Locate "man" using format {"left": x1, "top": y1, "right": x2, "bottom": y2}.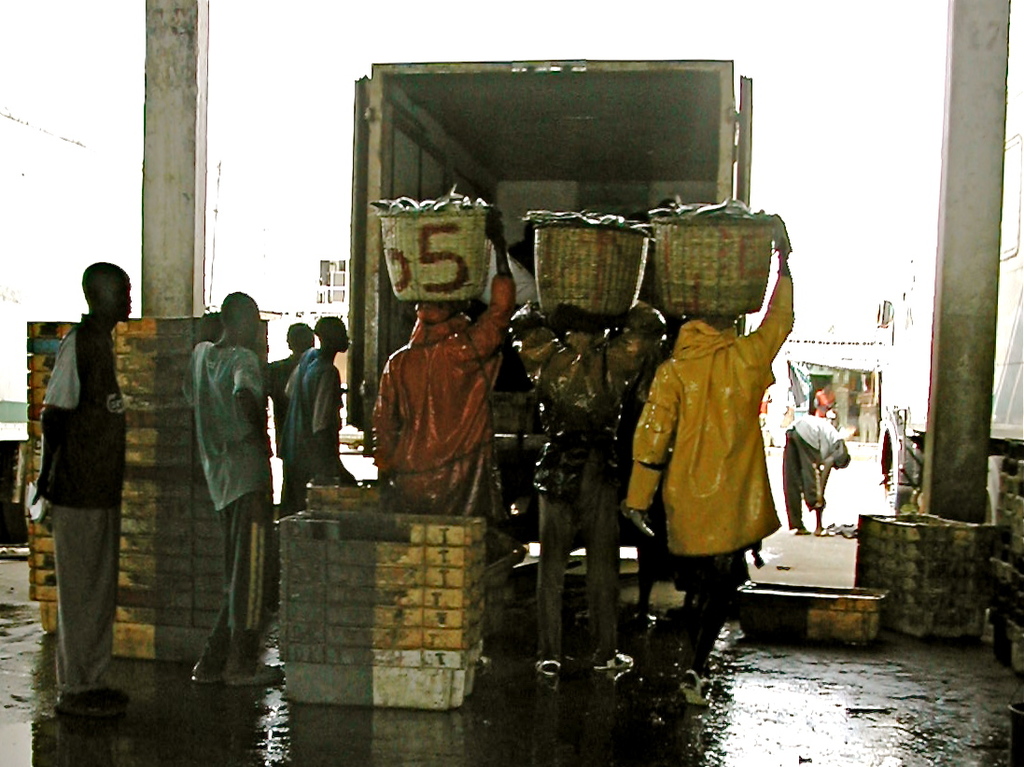
{"left": 32, "top": 260, "right": 131, "bottom": 718}.
